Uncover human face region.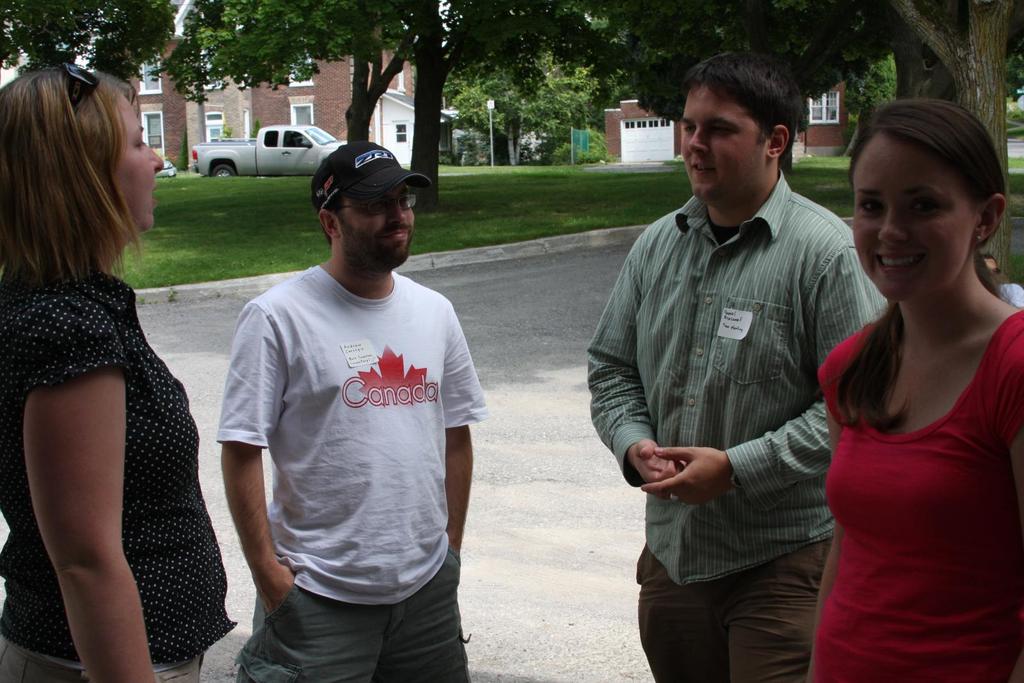
Uncovered: 335 172 413 262.
